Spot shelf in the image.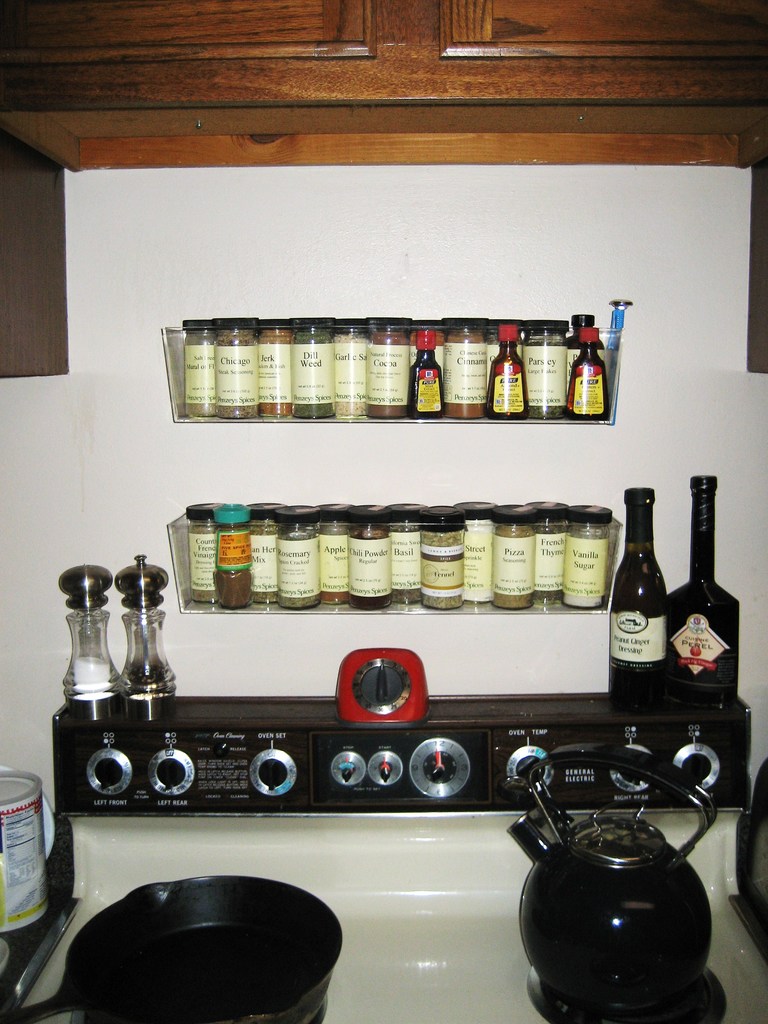
shelf found at 166, 504, 618, 612.
